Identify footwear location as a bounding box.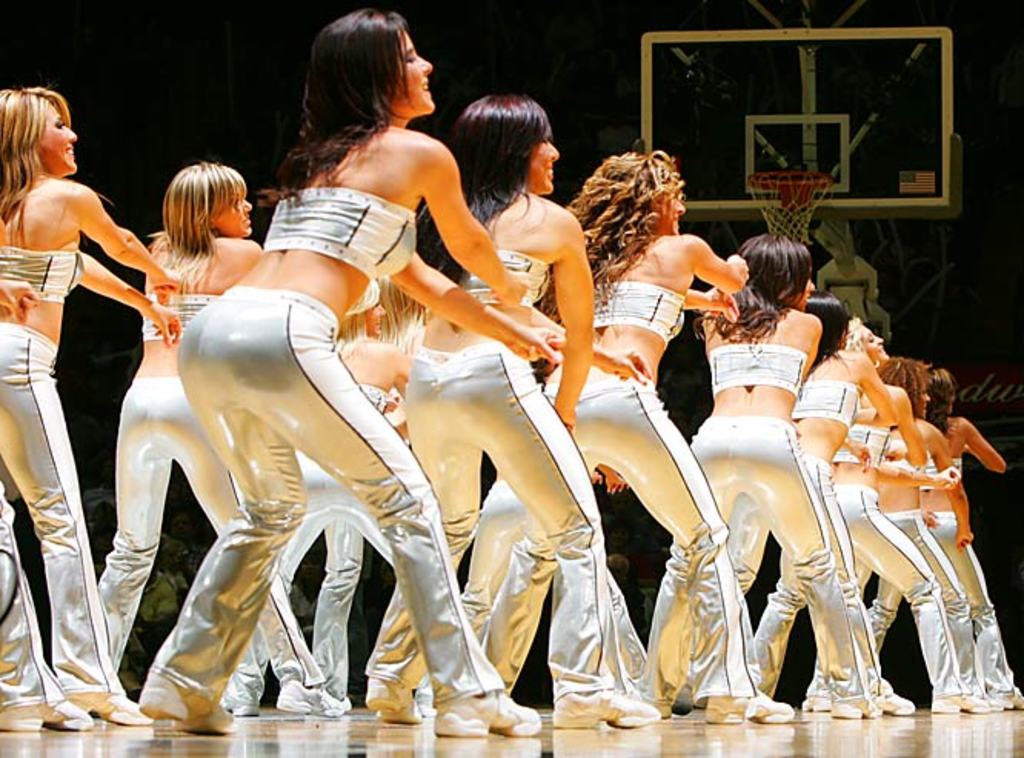
left=995, top=684, right=1022, bottom=712.
